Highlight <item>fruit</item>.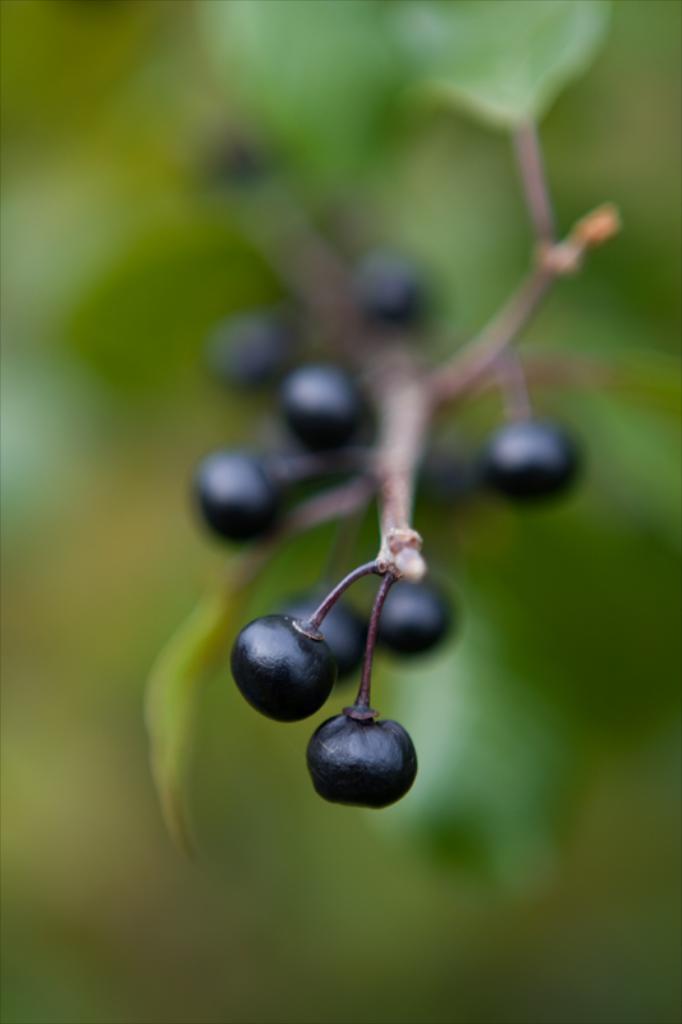
Highlighted region: pyautogui.locateOnScreen(210, 320, 294, 402).
